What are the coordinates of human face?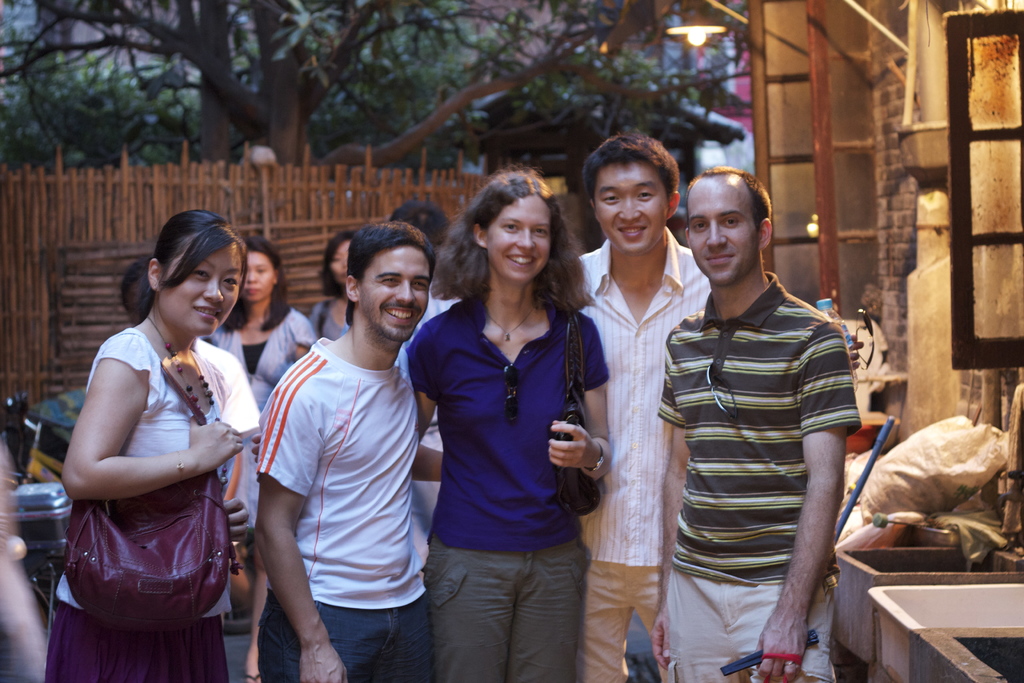
x1=161 y1=242 x2=243 y2=336.
